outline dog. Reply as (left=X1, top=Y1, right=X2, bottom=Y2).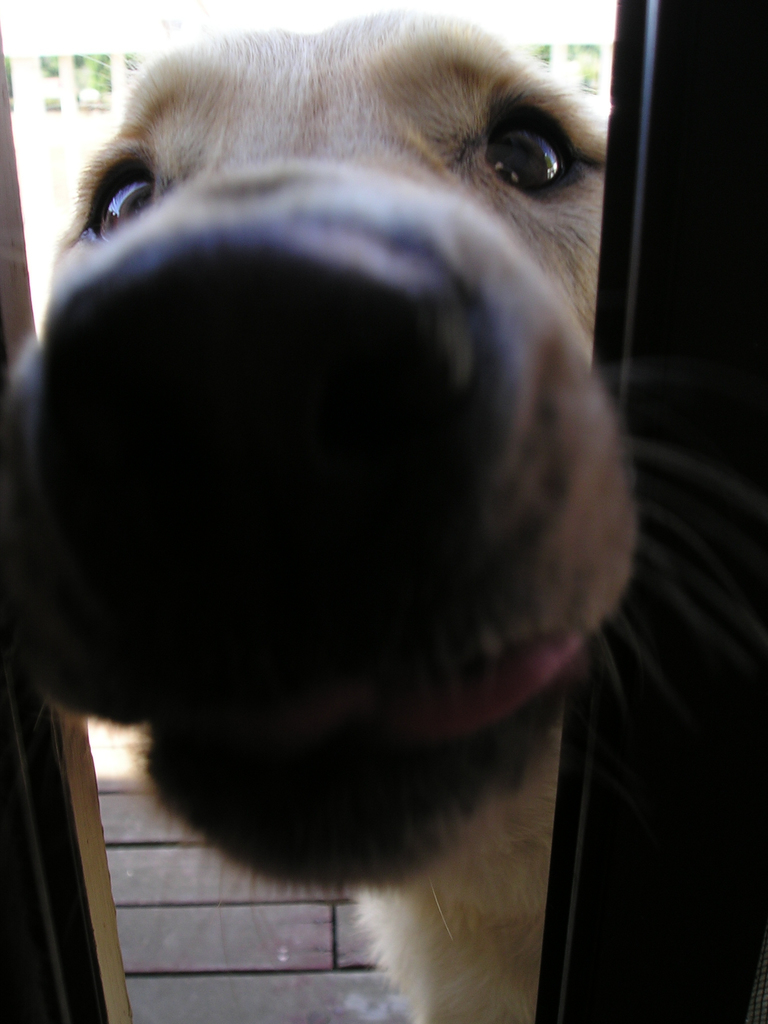
(left=0, top=6, right=767, bottom=1022).
